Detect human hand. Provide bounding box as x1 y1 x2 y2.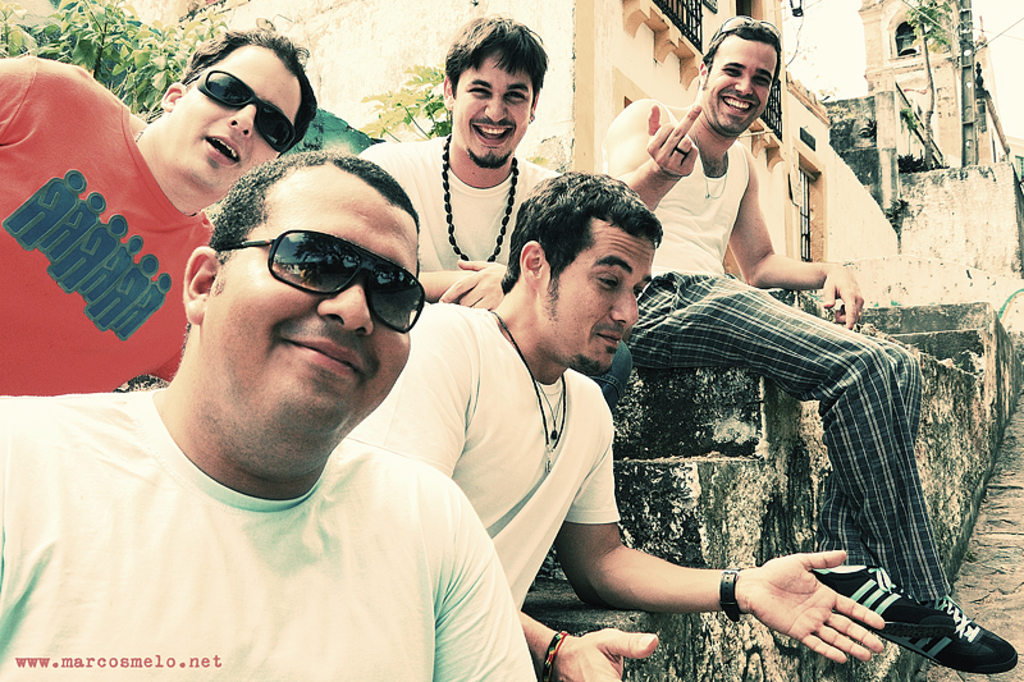
818 264 868 334.
